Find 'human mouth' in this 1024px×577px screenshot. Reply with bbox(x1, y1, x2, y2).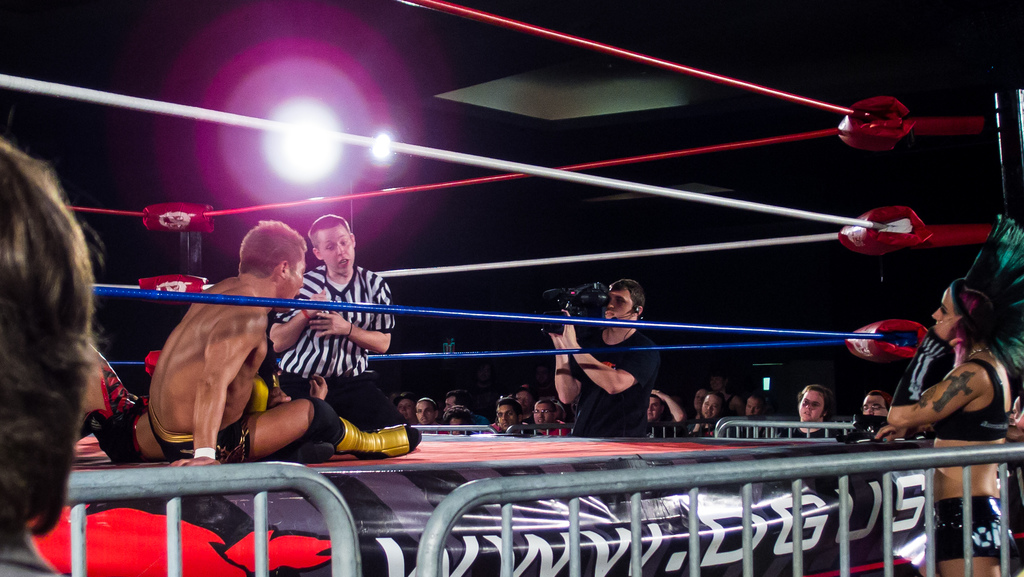
bbox(604, 308, 614, 320).
